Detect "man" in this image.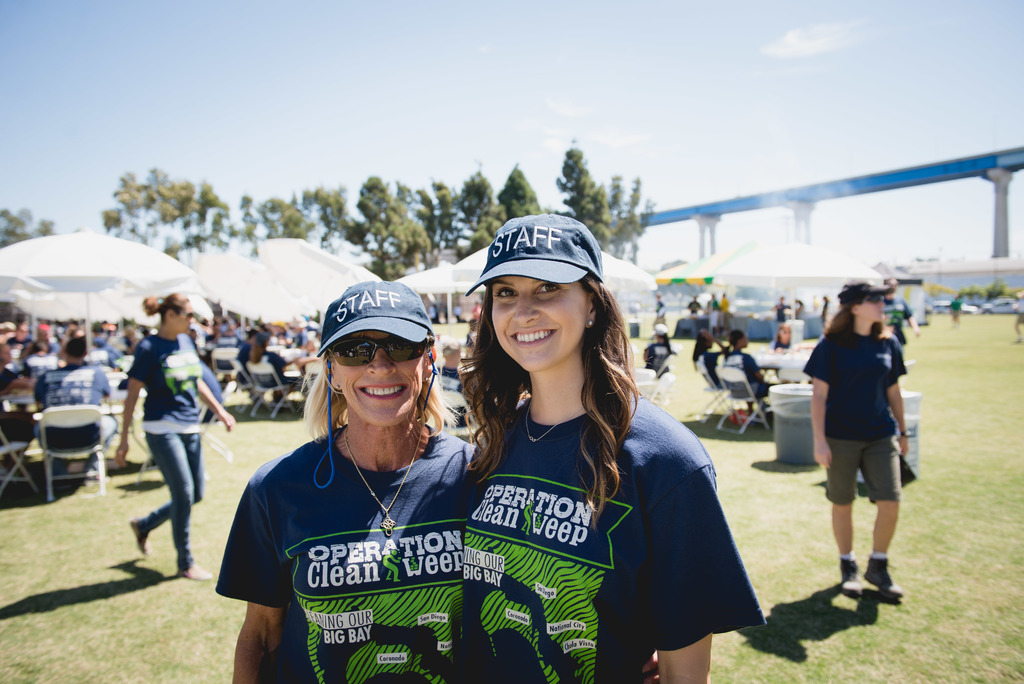
Detection: l=31, t=338, r=111, b=471.
